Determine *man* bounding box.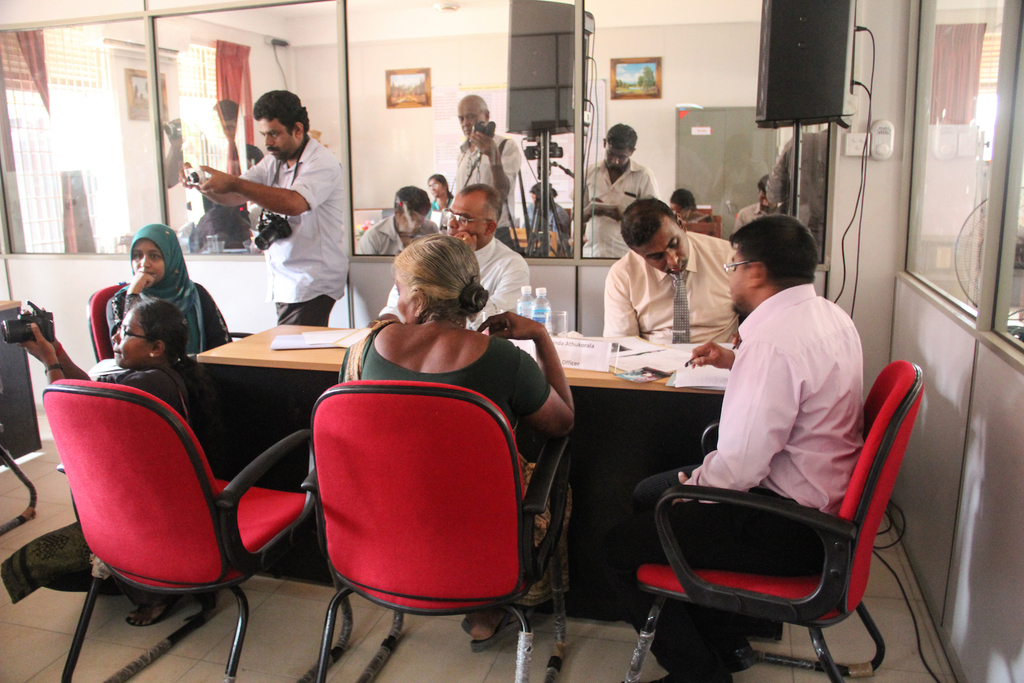
Determined: (732, 172, 786, 229).
